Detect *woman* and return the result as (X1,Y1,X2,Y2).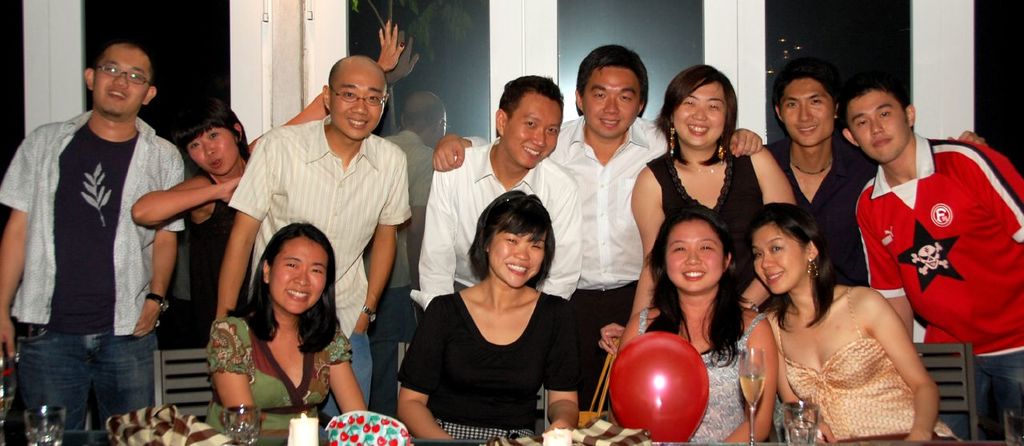
(396,190,590,445).
